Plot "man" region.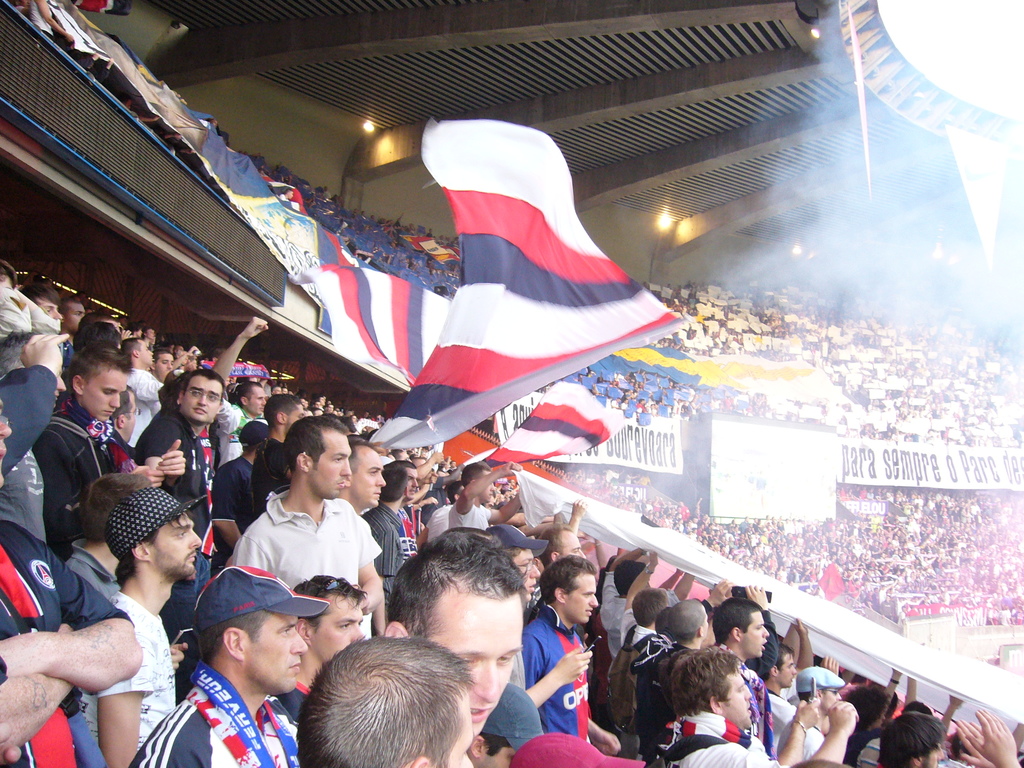
Plotted at 280, 385, 289, 397.
